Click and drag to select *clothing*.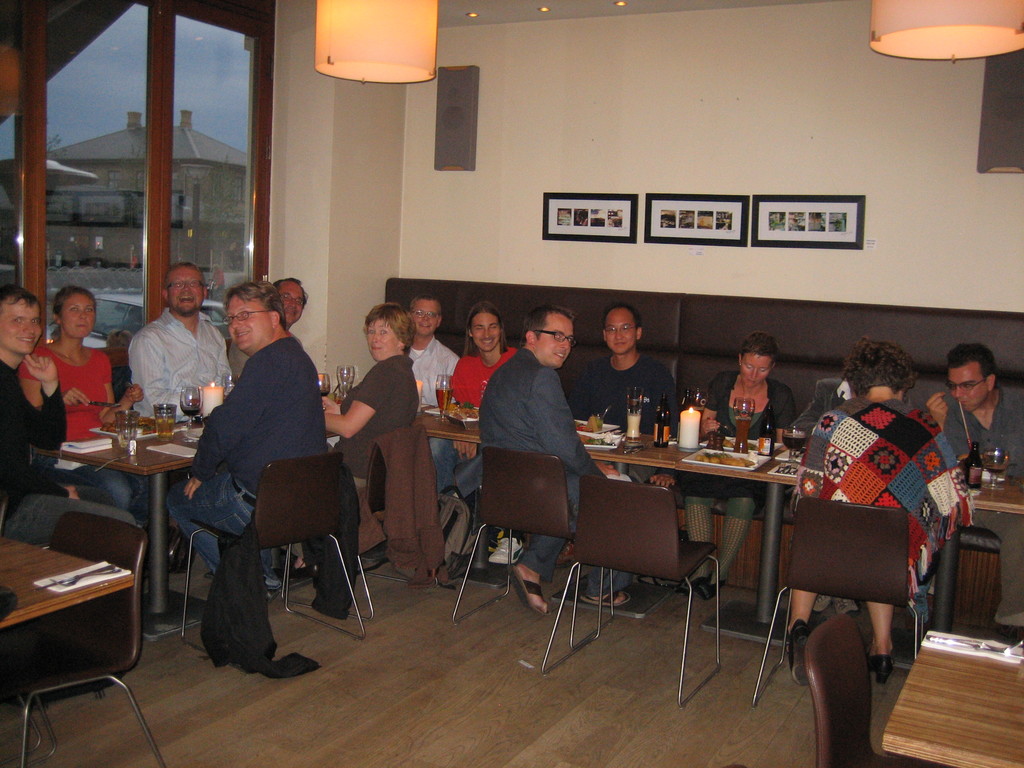
Selection: bbox(786, 384, 848, 442).
